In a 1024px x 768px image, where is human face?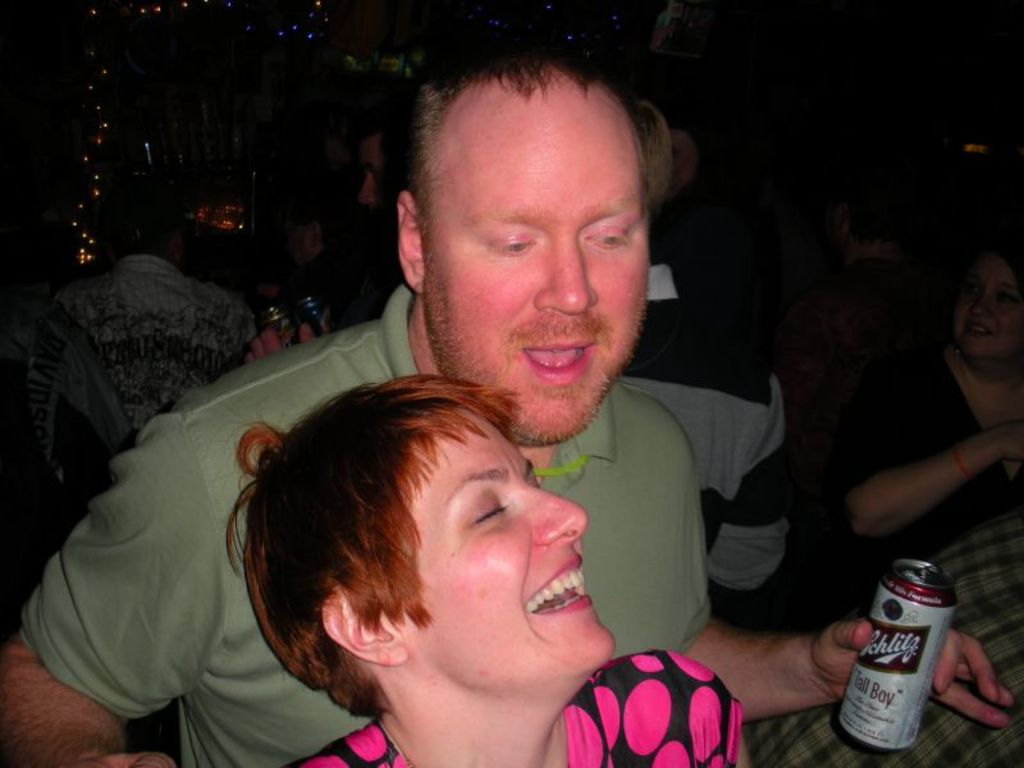
crop(403, 406, 613, 689).
